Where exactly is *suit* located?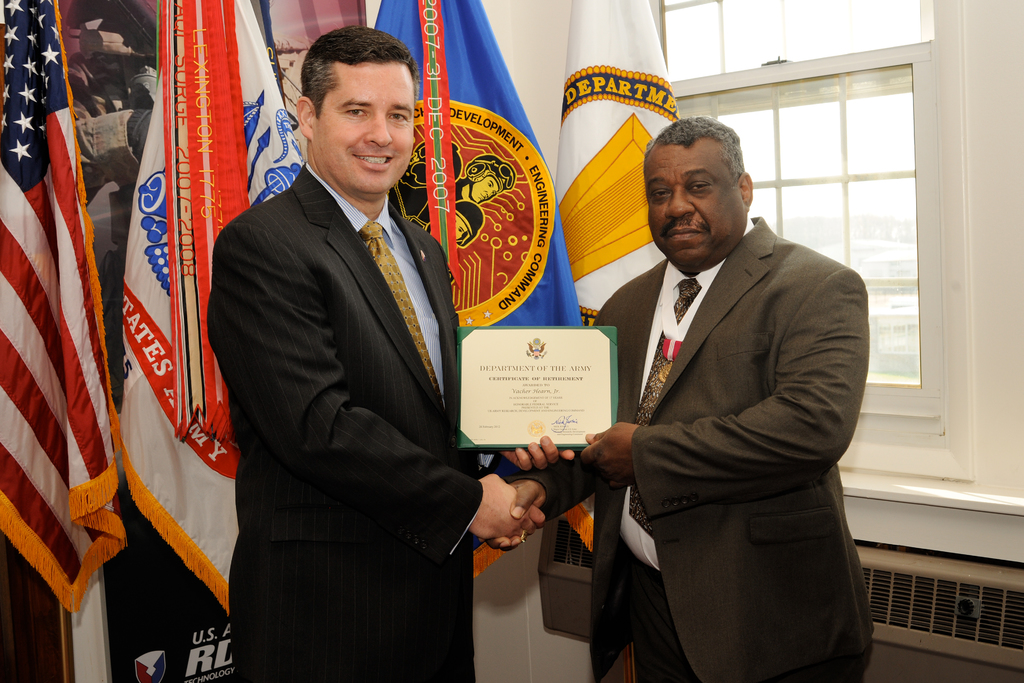
Its bounding box is Rect(201, 54, 506, 664).
